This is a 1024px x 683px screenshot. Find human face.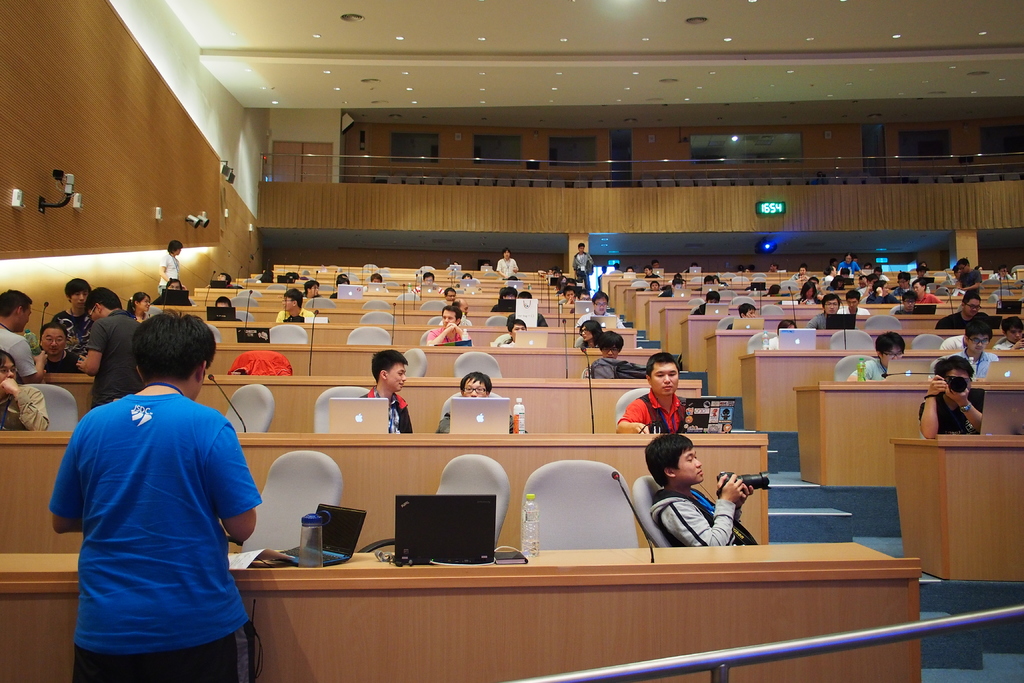
Bounding box: <box>71,288,88,308</box>.
